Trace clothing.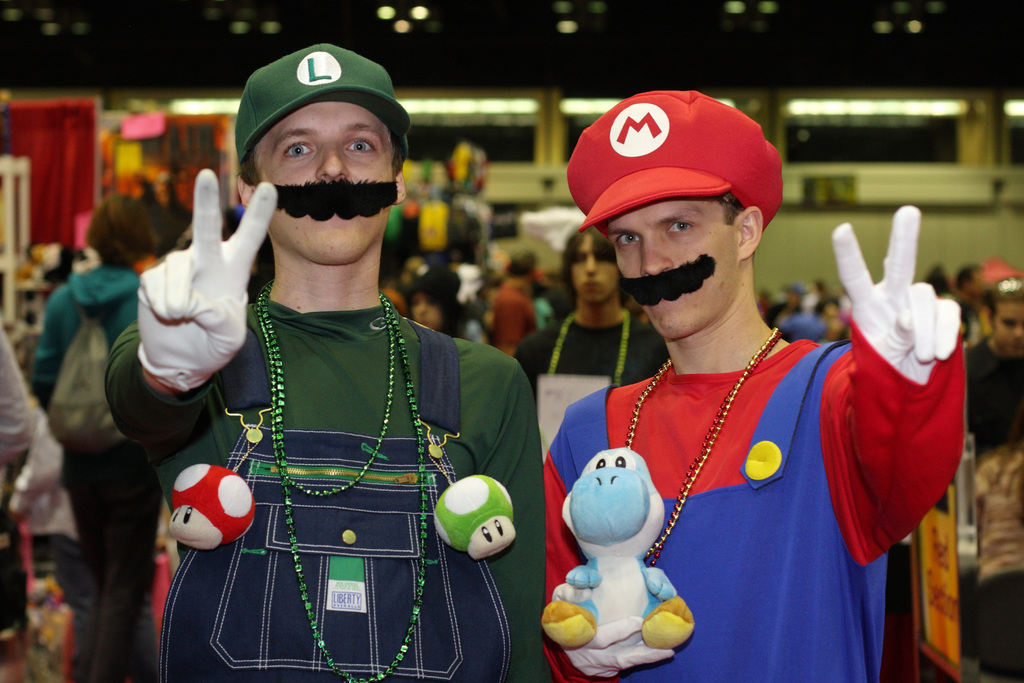
Traced to crop(67, 464, 149, 682).
